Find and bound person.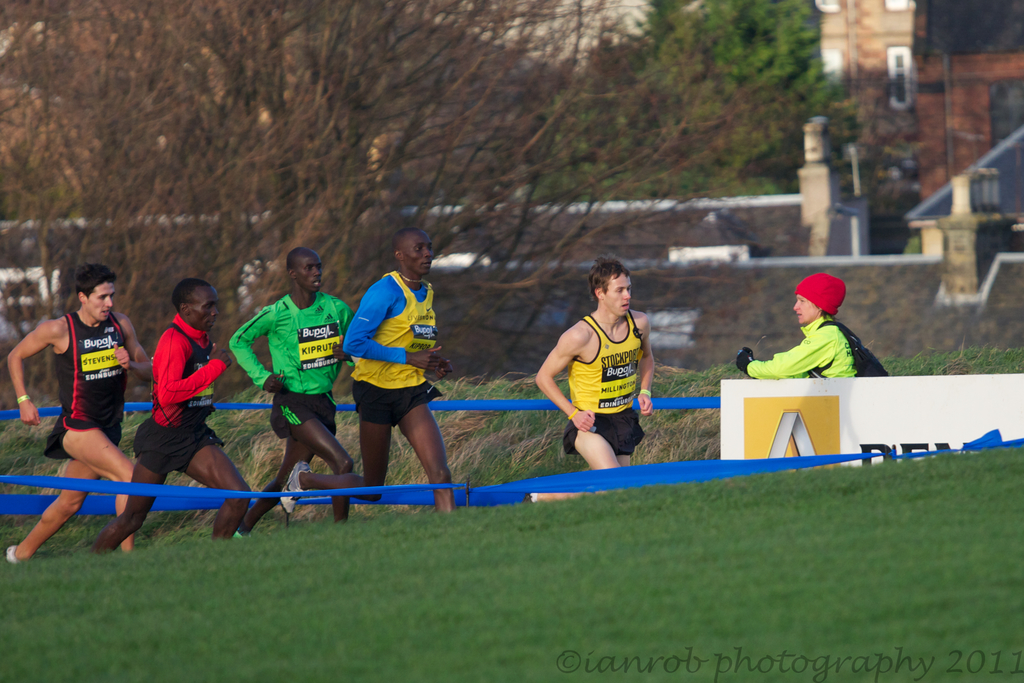
Bound: rect(84, 281, 236, 551).
